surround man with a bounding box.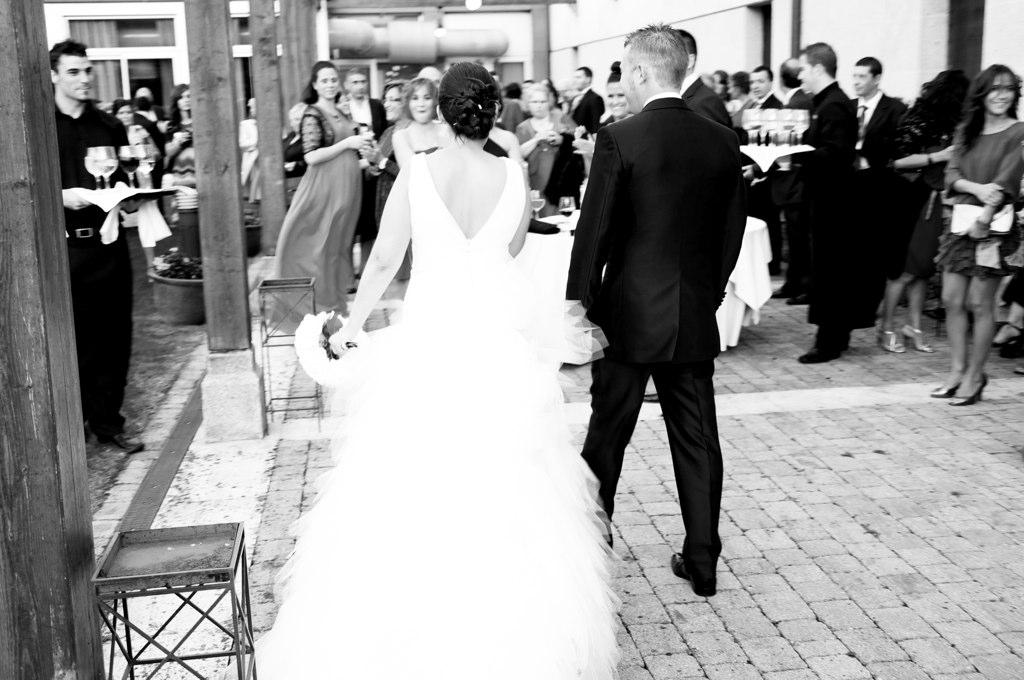
Rect(414, 68, 452, 148).
